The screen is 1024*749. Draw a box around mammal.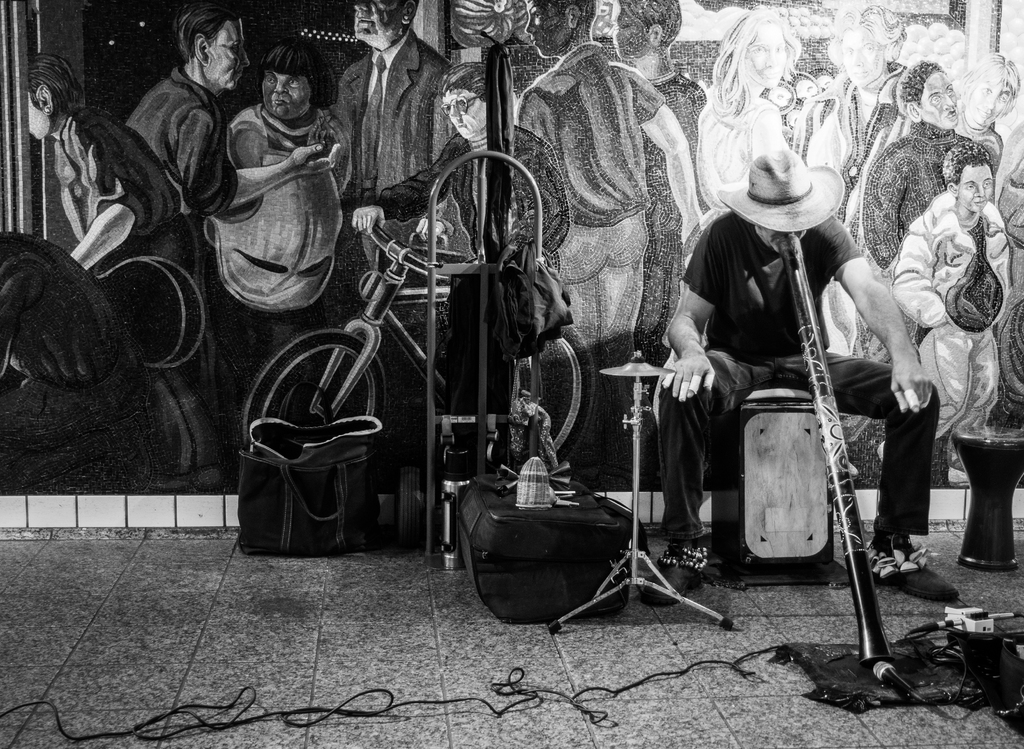
x1=604 y1=0 x2=703 y2=328.
